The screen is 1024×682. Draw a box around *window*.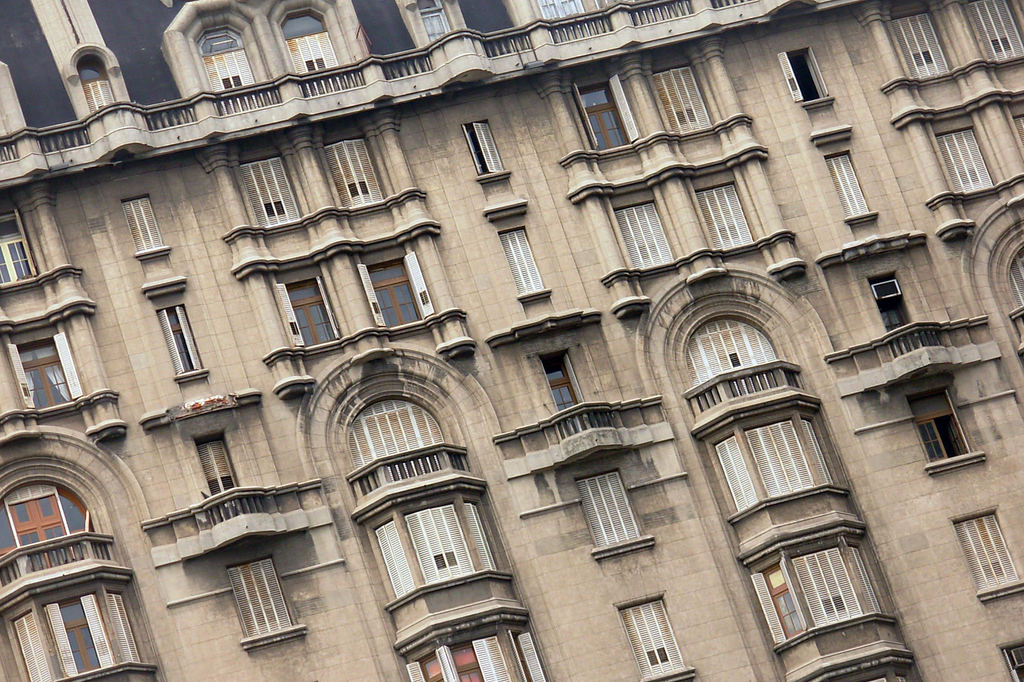
box=[225, 557, 299, 645].
